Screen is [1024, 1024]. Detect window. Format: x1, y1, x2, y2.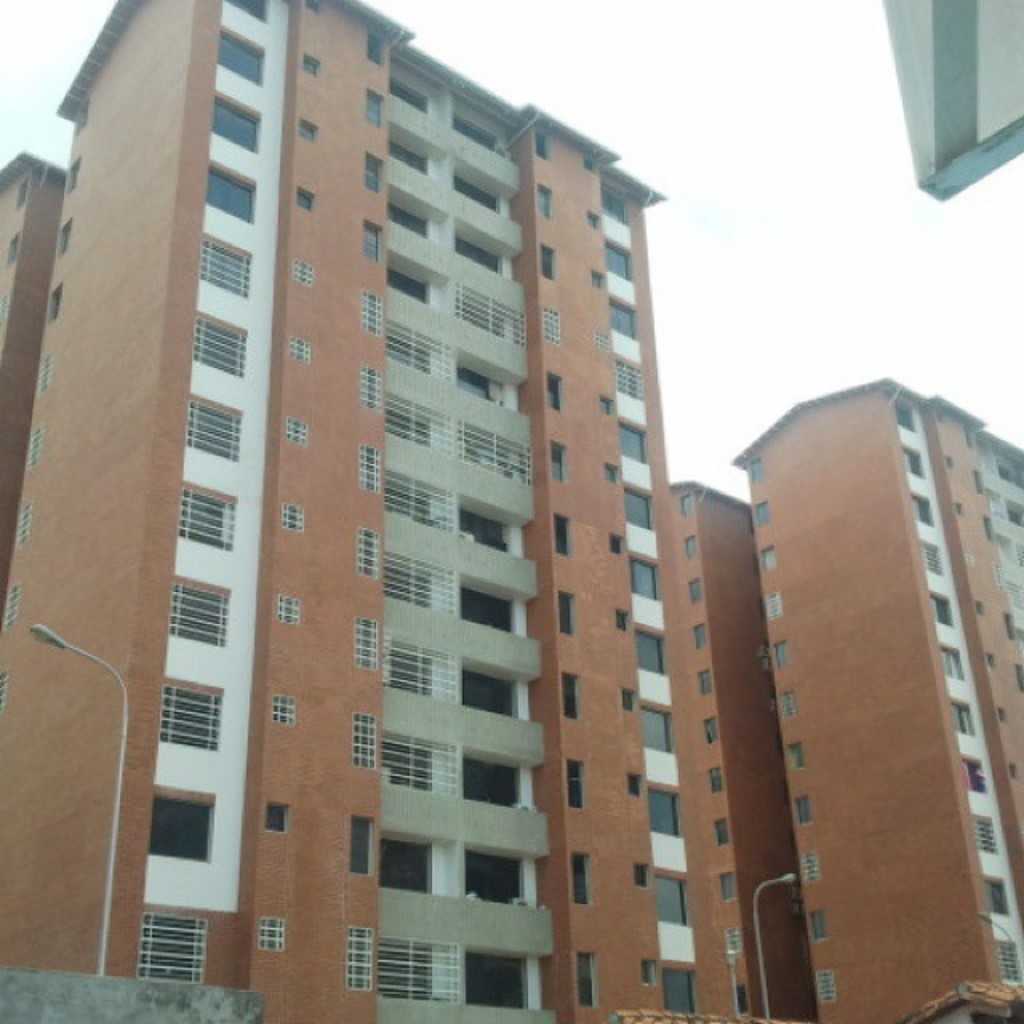
974, 475, 989, 493.
